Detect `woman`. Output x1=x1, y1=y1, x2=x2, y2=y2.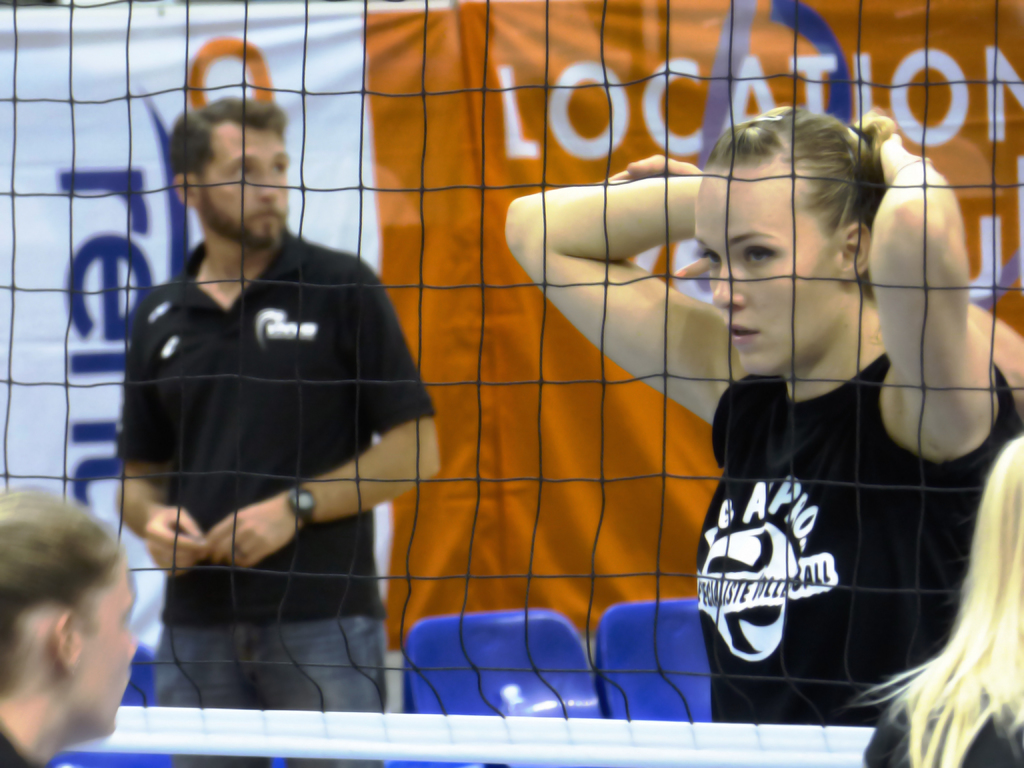
x1=863, y1=433, x2=1023, y2=767.
